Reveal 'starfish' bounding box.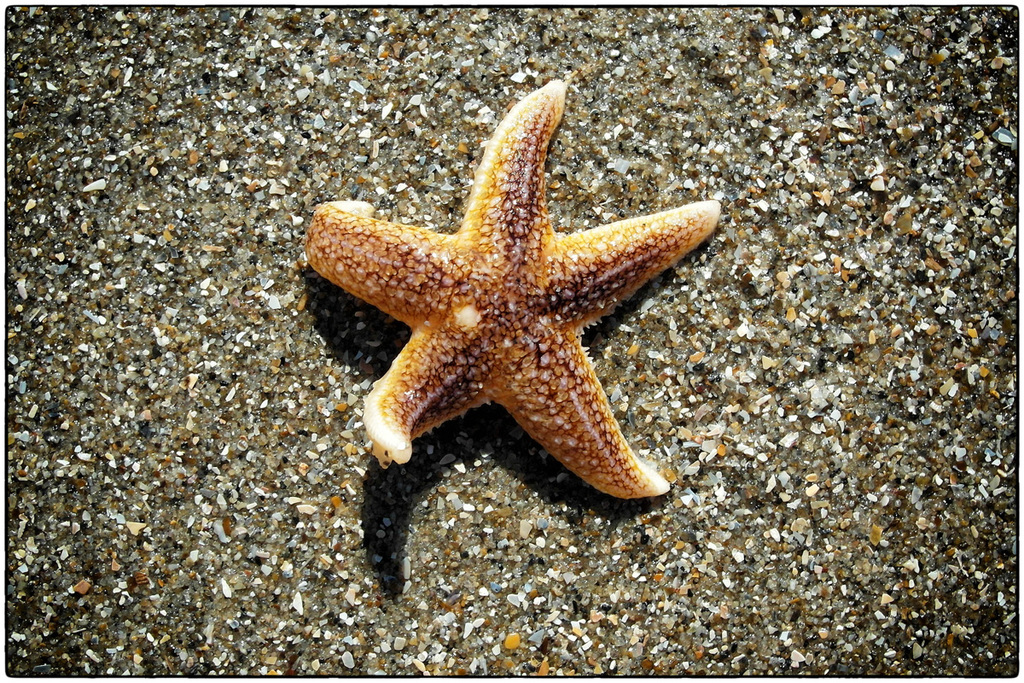
Revealed: <region>304, 74, 721, 500</region>.
